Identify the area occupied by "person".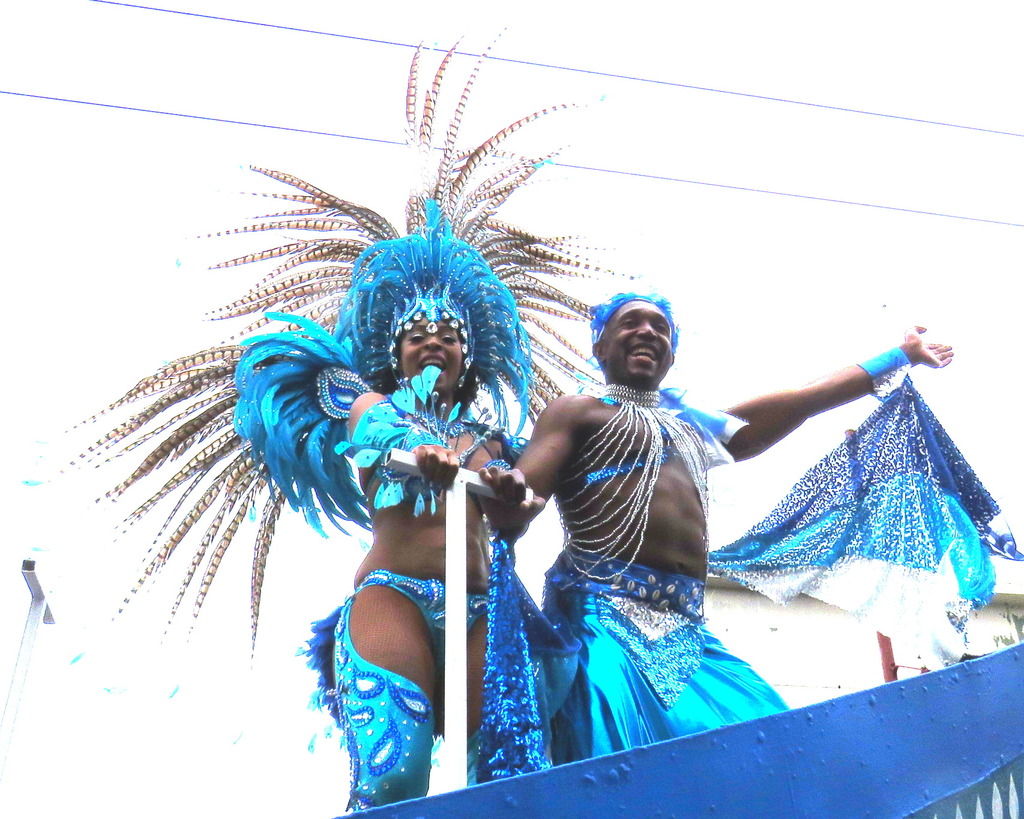
Area: bbox=[481, 284, 957, 770].
